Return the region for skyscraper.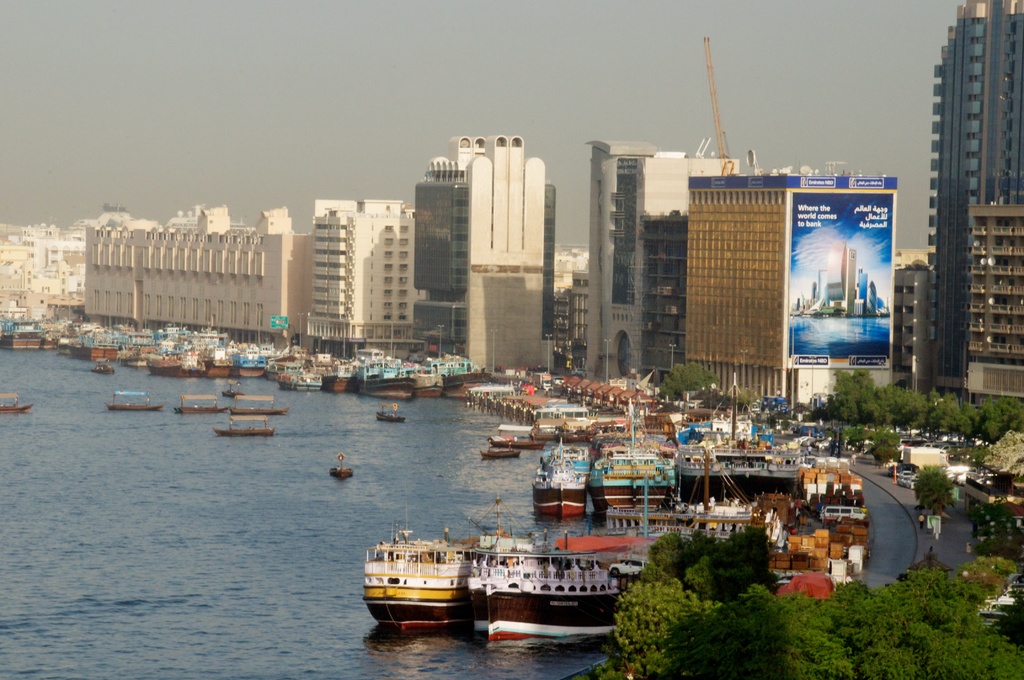
left=927, top=0, right=1023, bottom=399.
